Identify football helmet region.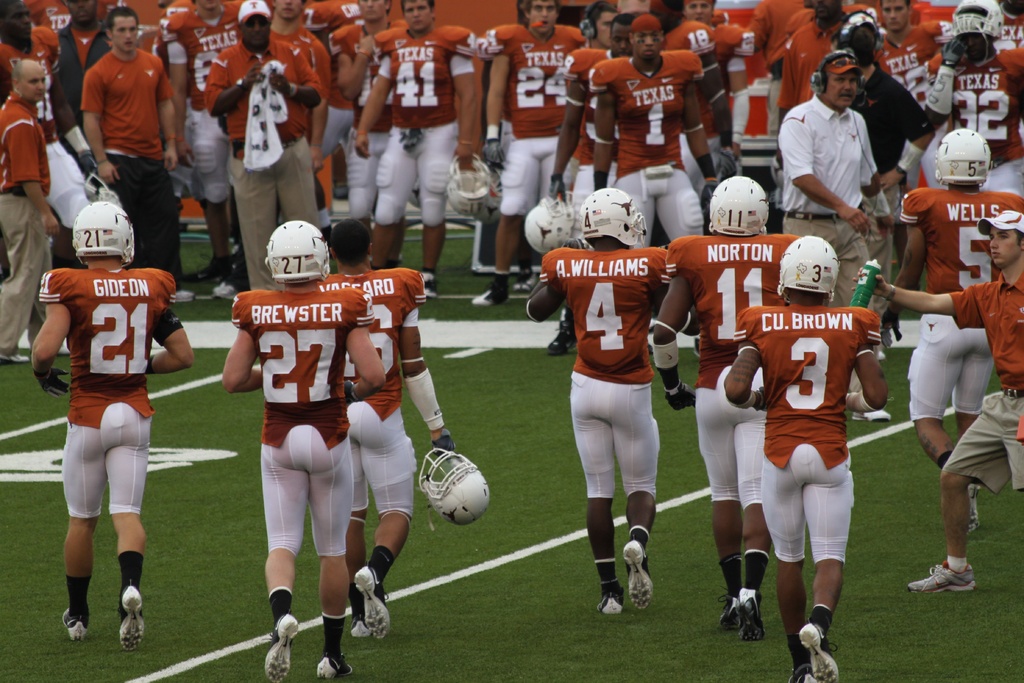
Region: [411,452,488,532].
